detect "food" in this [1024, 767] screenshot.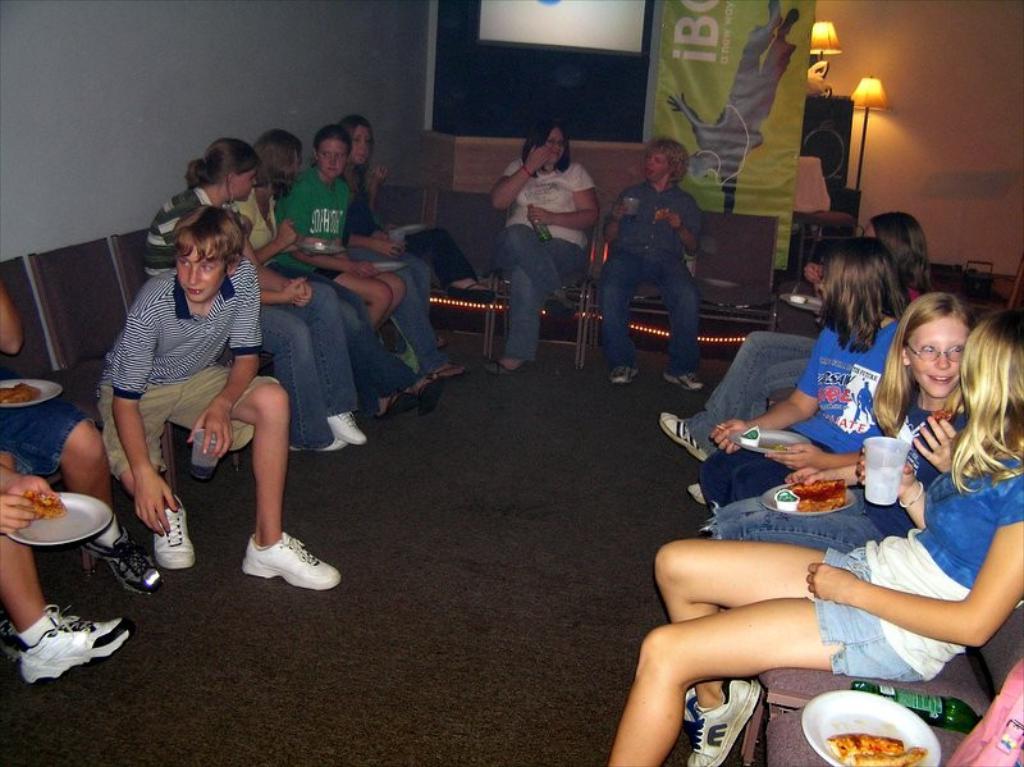
Detection: <bbox>774, 479, 847, 515</bbox>.
